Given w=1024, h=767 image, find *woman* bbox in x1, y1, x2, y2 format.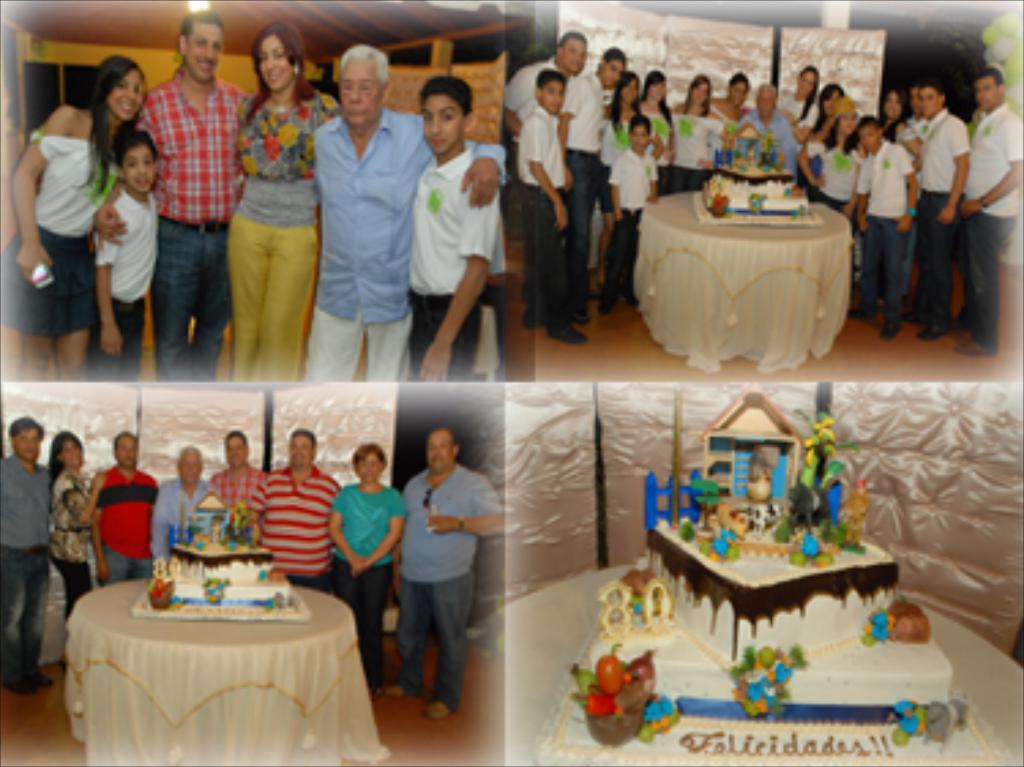
639, 71, 683, 191.
